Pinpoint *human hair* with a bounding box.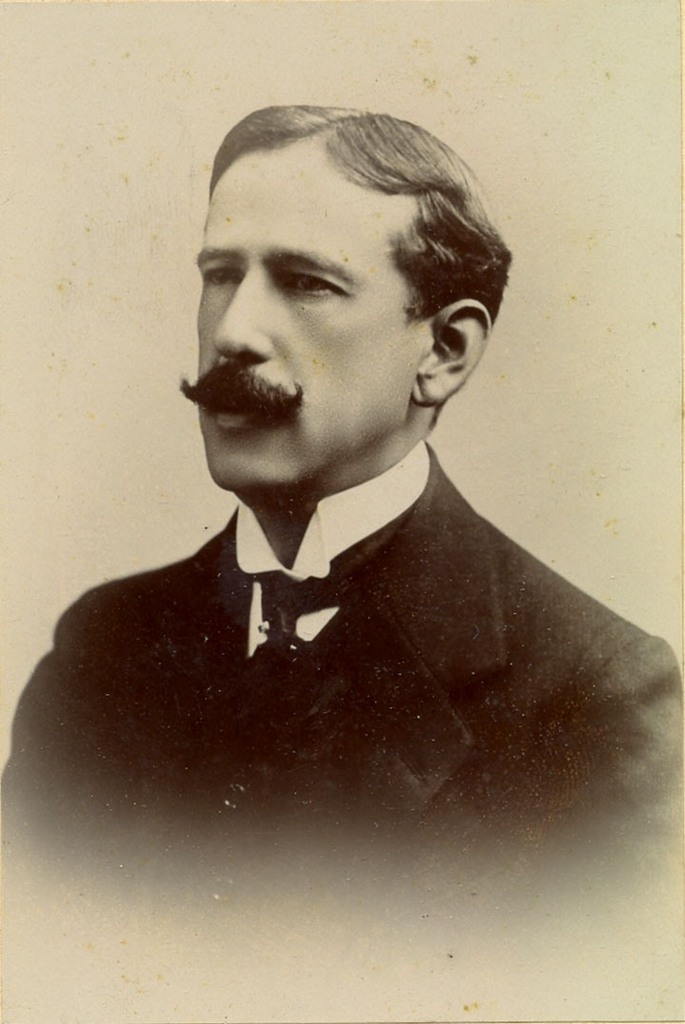
[197,108,489,323].
